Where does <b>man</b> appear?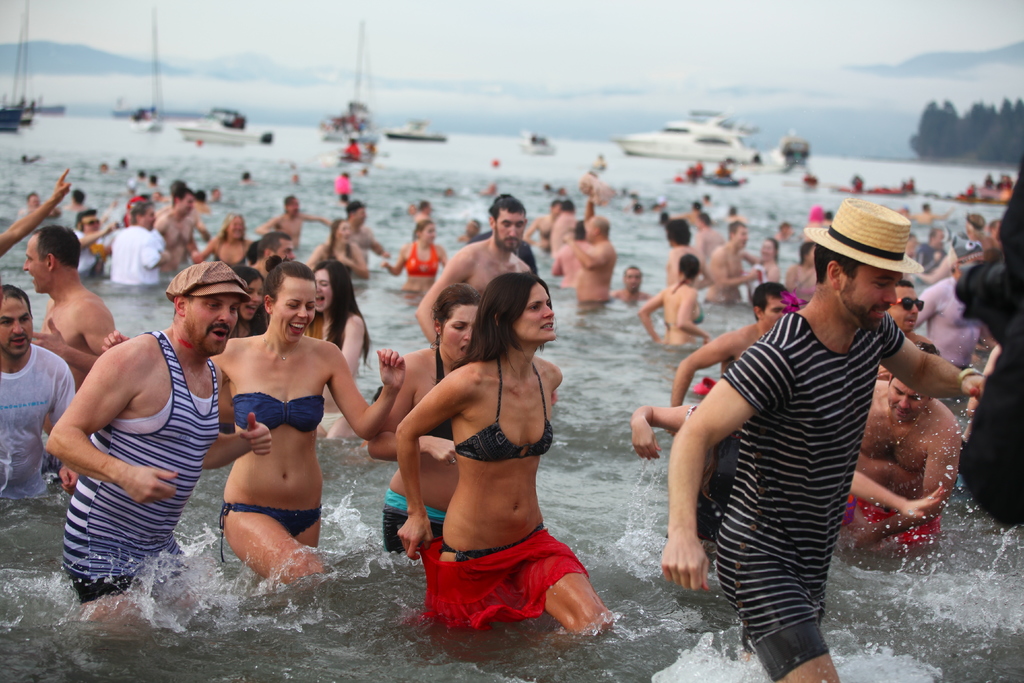
Appears at [911,261,1009,366].
